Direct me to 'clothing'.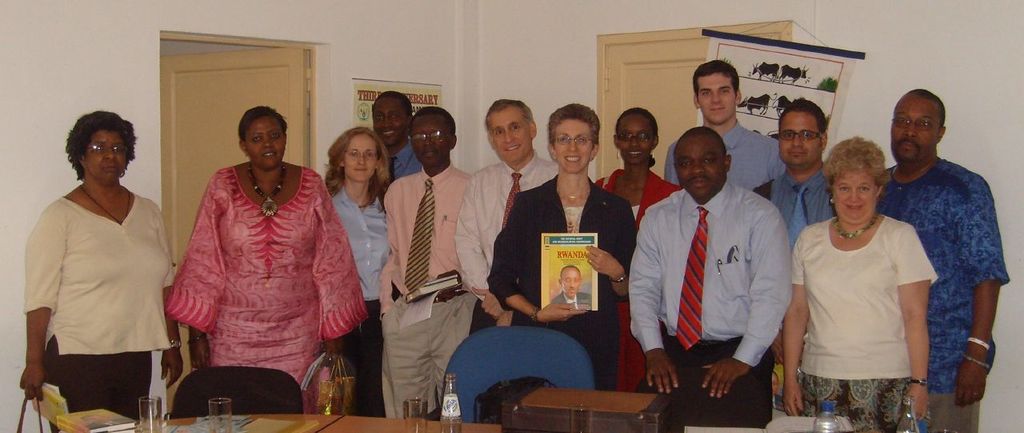
Direction: BBox(454, 154, 553, 297).
